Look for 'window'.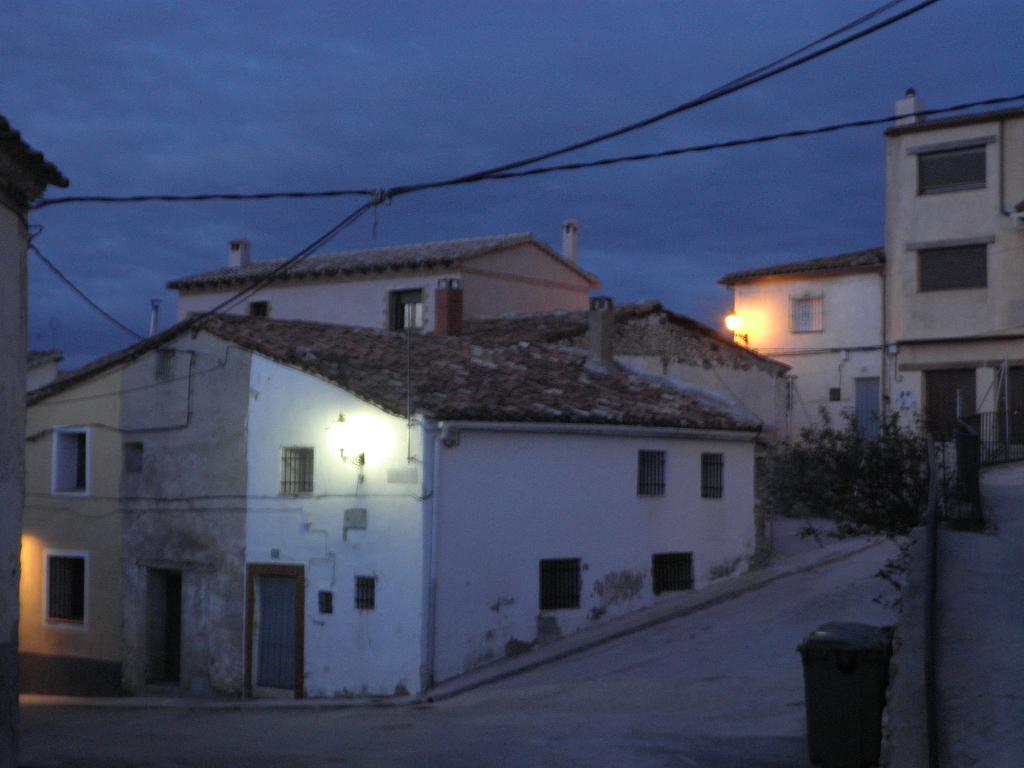
Found: left=354, top=577, right=375, bottom=610.
